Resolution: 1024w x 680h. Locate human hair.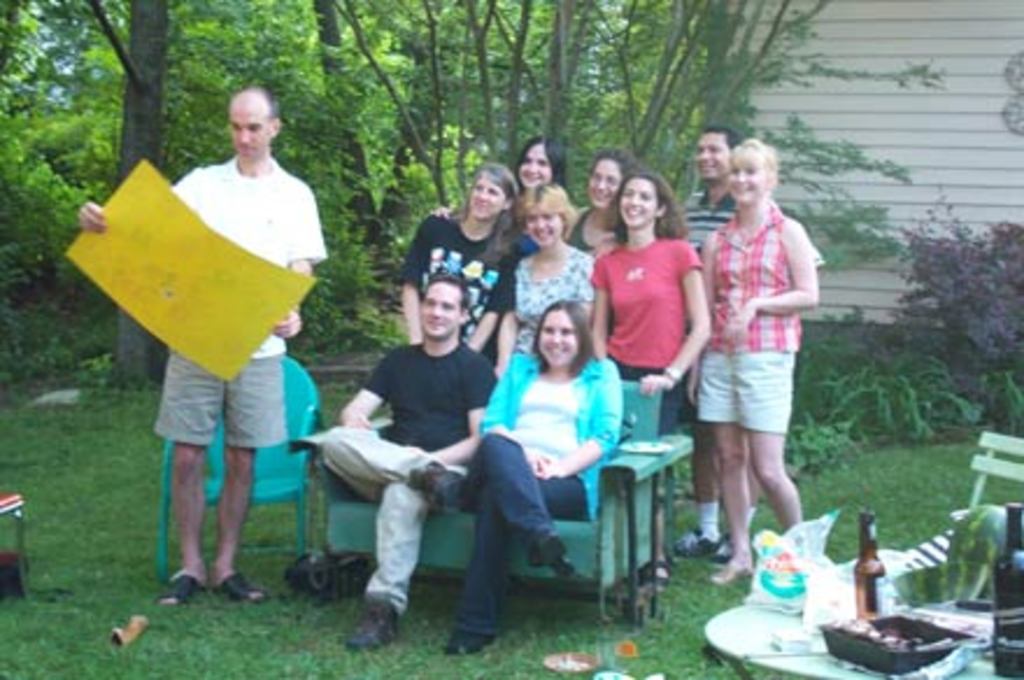
left=451, top=165, right=514, bottom=256.
